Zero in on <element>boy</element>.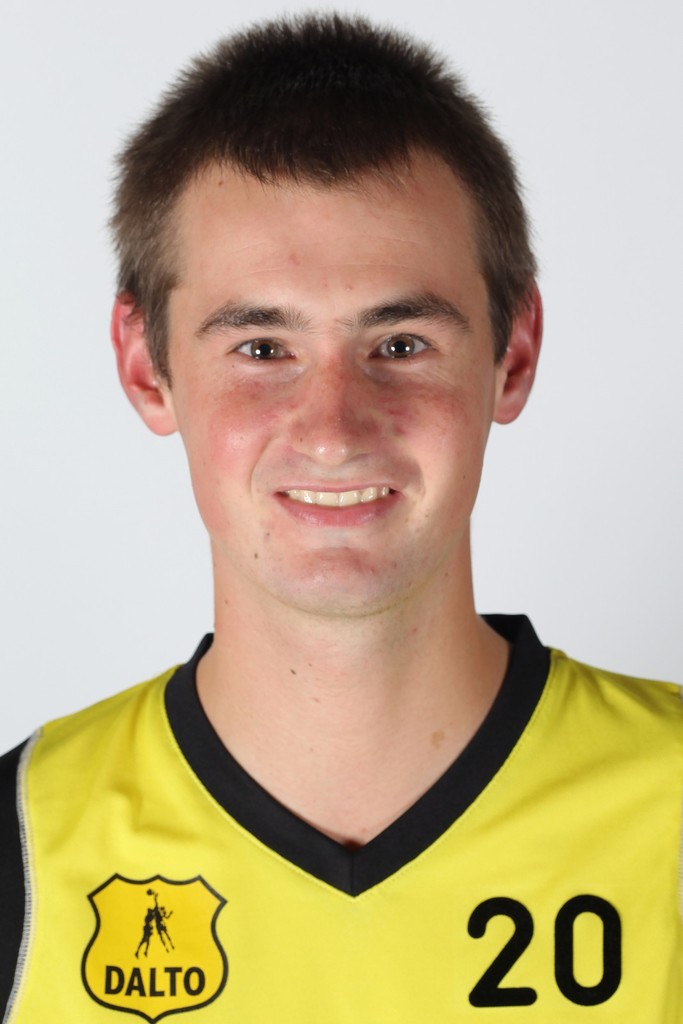
Zeroed in: x1=68, y1=14, x2=599, y2=1009.
